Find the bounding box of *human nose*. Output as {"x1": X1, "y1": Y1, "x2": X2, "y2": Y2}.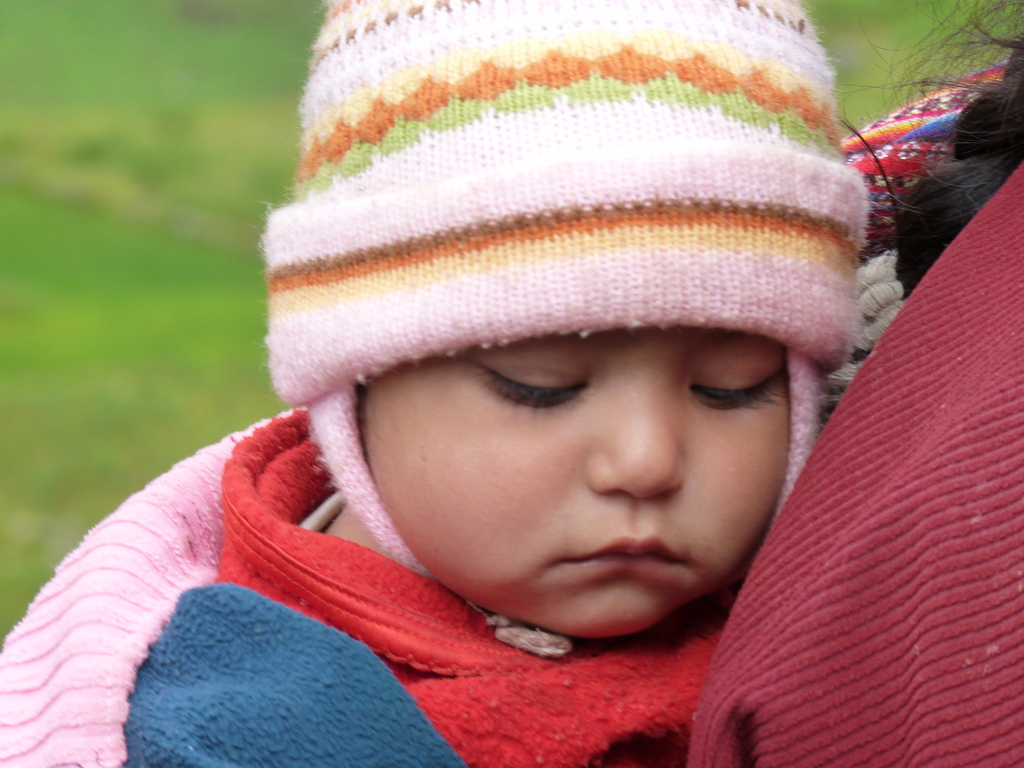
{"x1": 583, "y1": 360, "x2": 690, "y2": 496}.
